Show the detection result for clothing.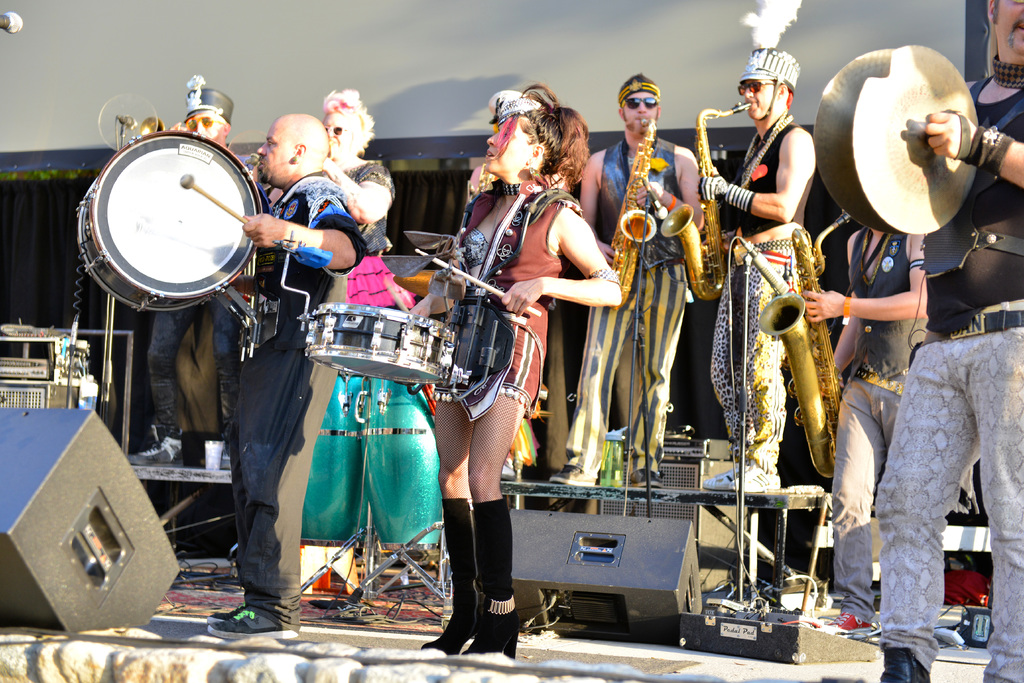
locate(429, 167, 584, 409).
